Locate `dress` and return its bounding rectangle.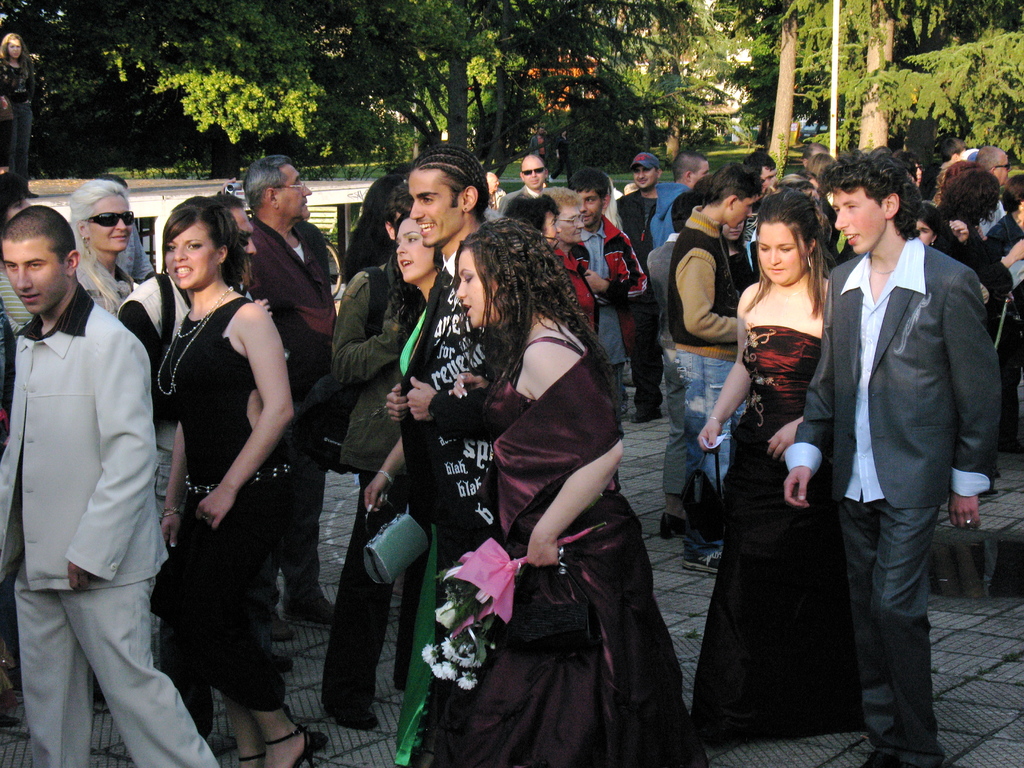
(x1=424, y1=335, x2=685, y2=767).
